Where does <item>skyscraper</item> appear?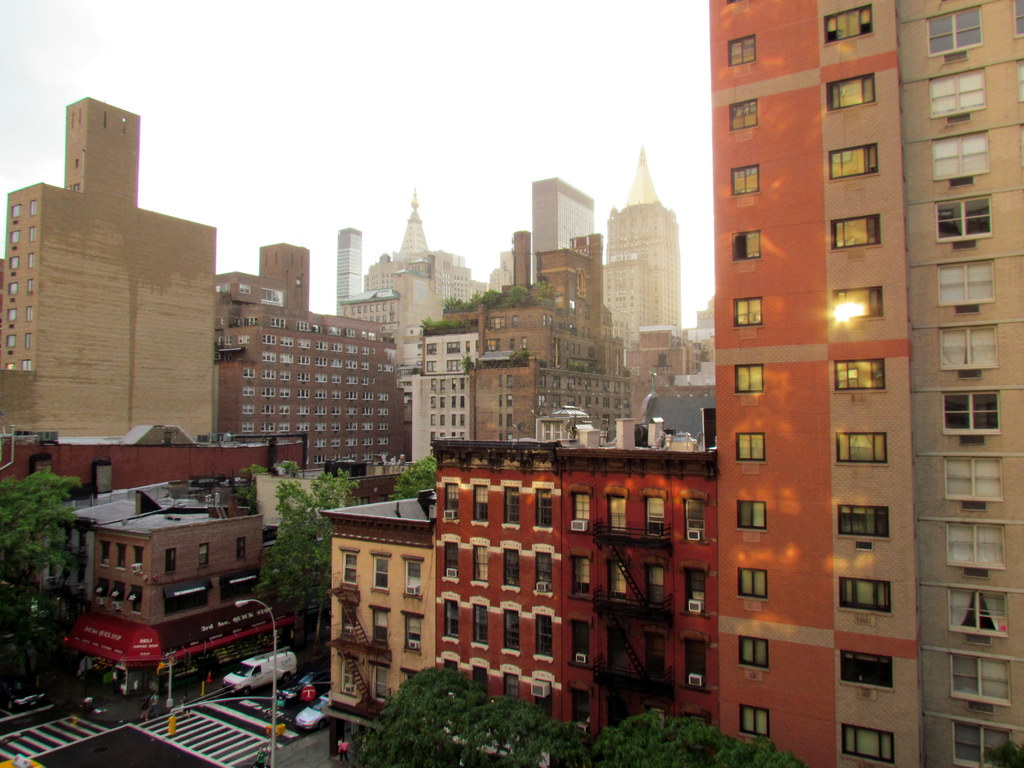
Appears at [400, 168, 641, 470].
